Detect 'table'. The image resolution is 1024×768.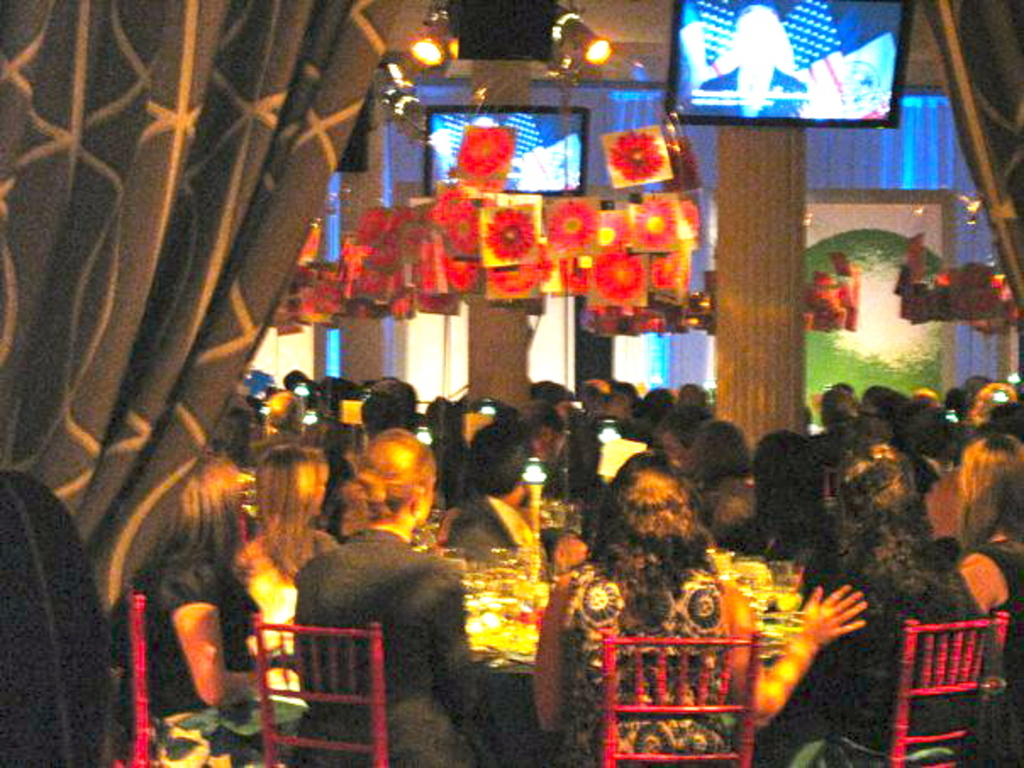
pyautogui.locateOnScreen(468, 582, 836, 766).
